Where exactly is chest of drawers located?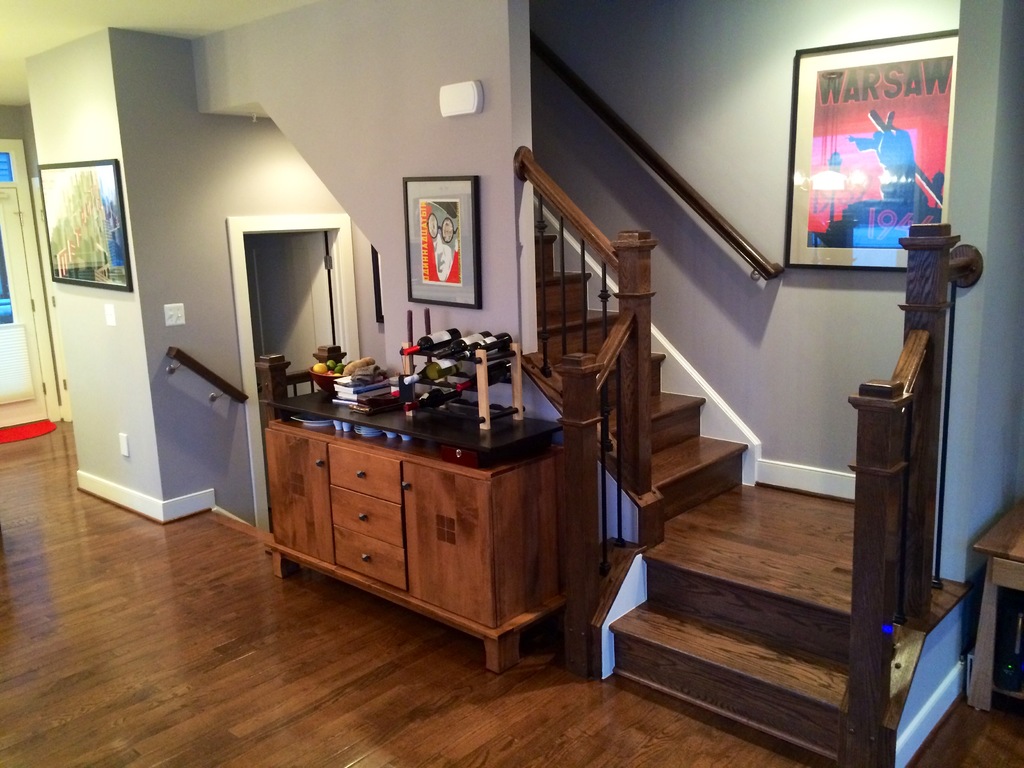
Its bounding box is [259,373,572,676].
